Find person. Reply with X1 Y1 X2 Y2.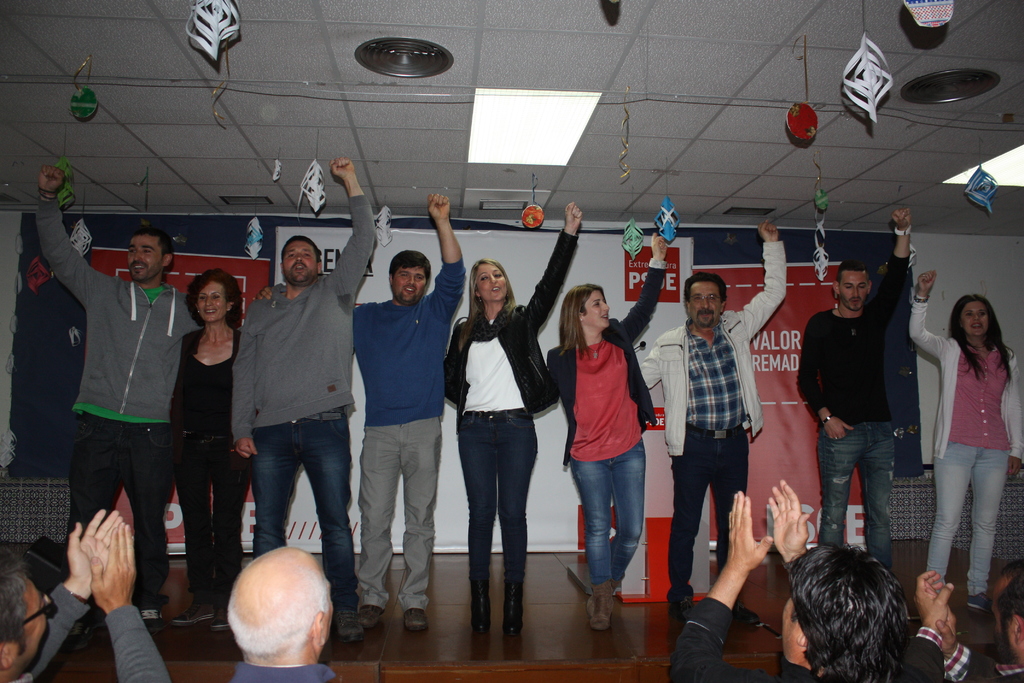
253 188 469 638.
